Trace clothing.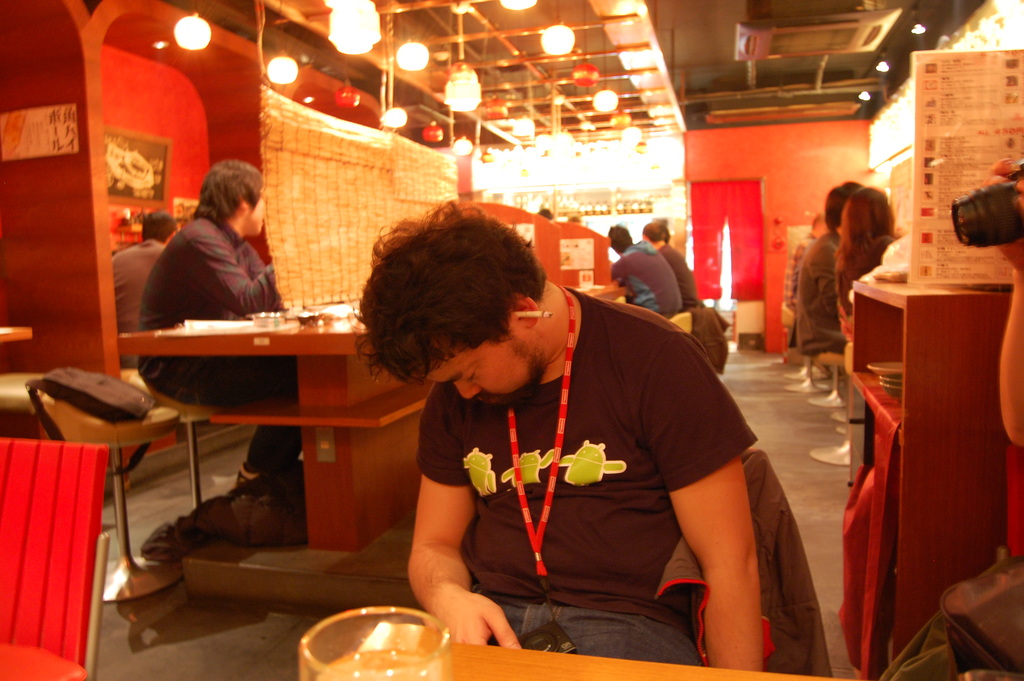
Traced to <region>612, 240, 681, 316</region>.
